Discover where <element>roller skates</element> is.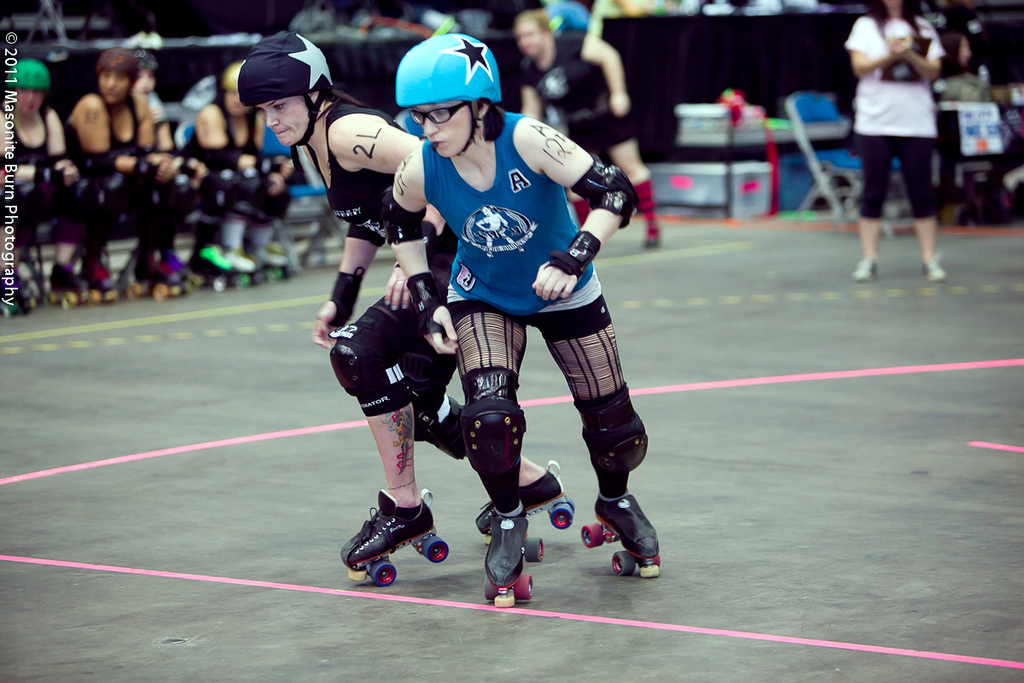
Discovered at 188 246 236 291.
